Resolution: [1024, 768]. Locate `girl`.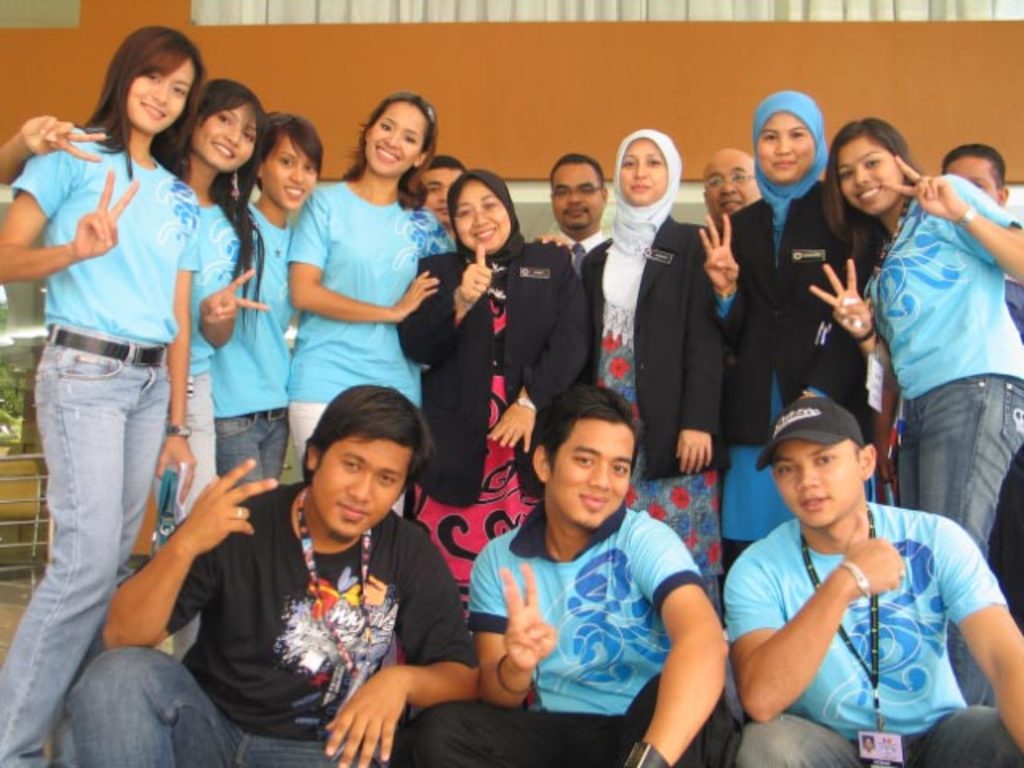
Rect(291, 91, 434, 469).
